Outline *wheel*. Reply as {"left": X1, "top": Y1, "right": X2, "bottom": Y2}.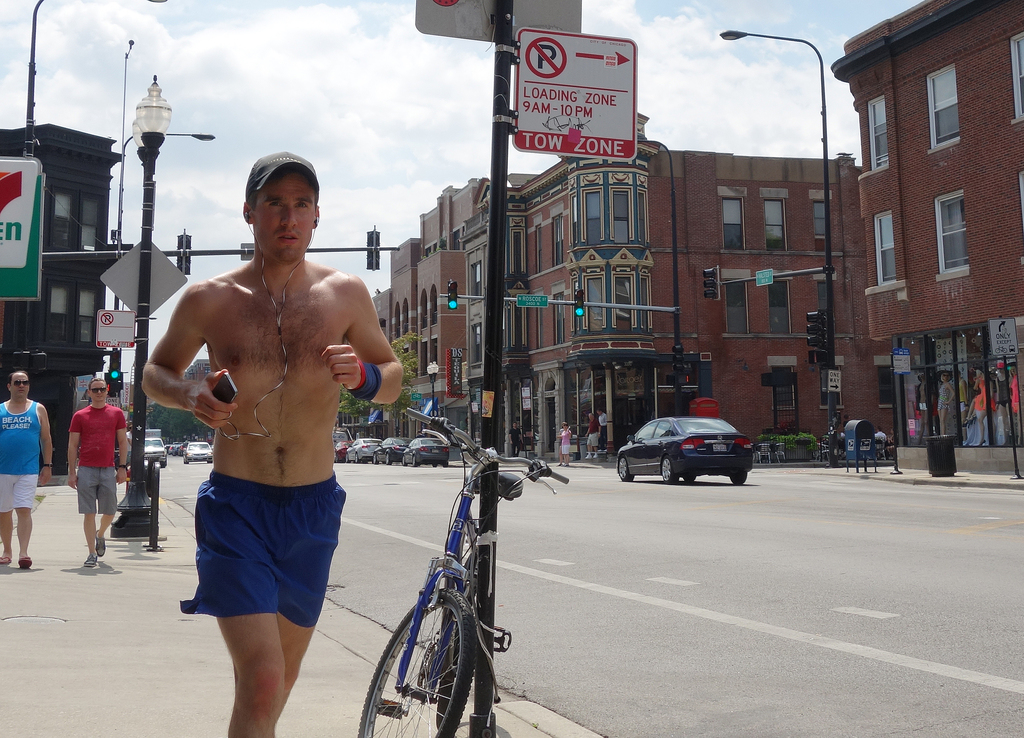
{"left": 412, "top": 455, "right": 417, "bottom": 468}.
